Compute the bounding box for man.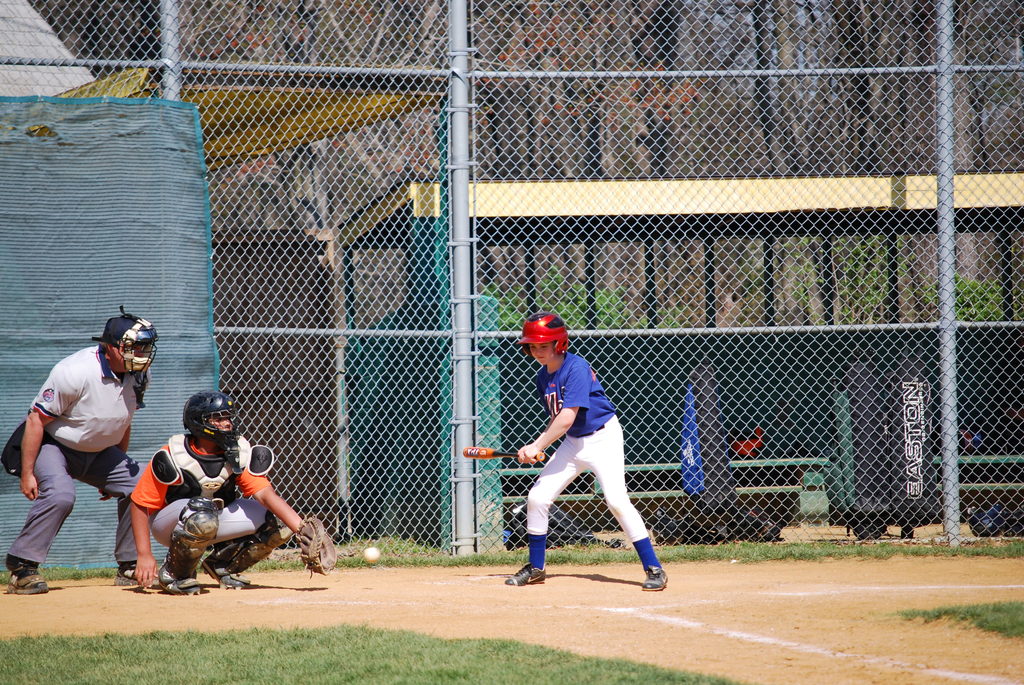
box=[506, 313, 669, 588].
